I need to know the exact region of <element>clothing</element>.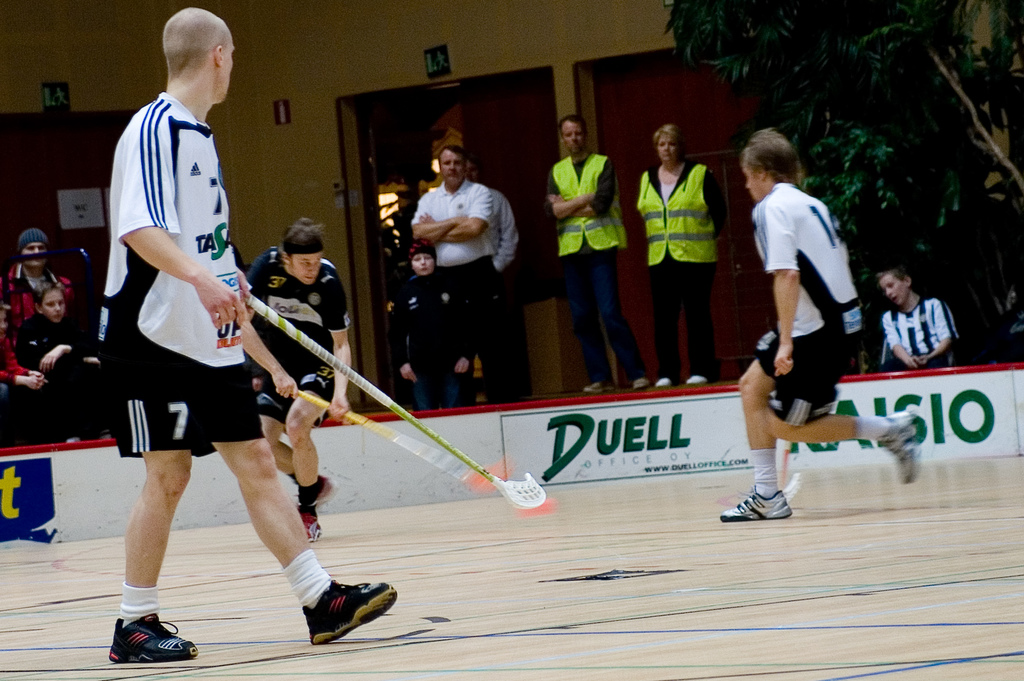
Region: [393,274,456,404].
